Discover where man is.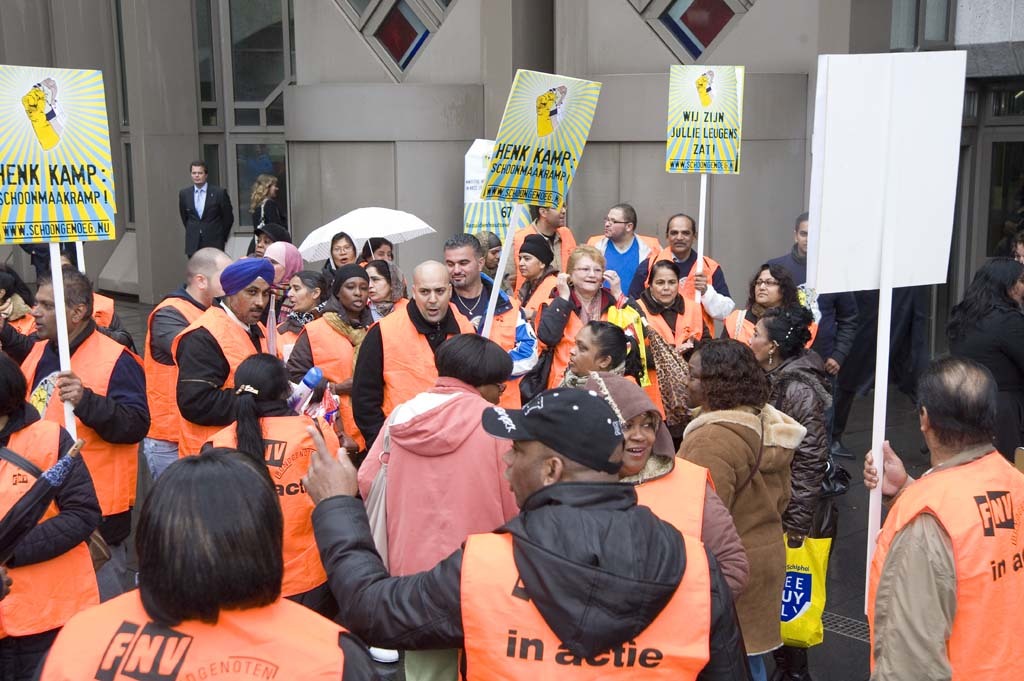
Discovered at l=176, t=159, r=235, b=265.
